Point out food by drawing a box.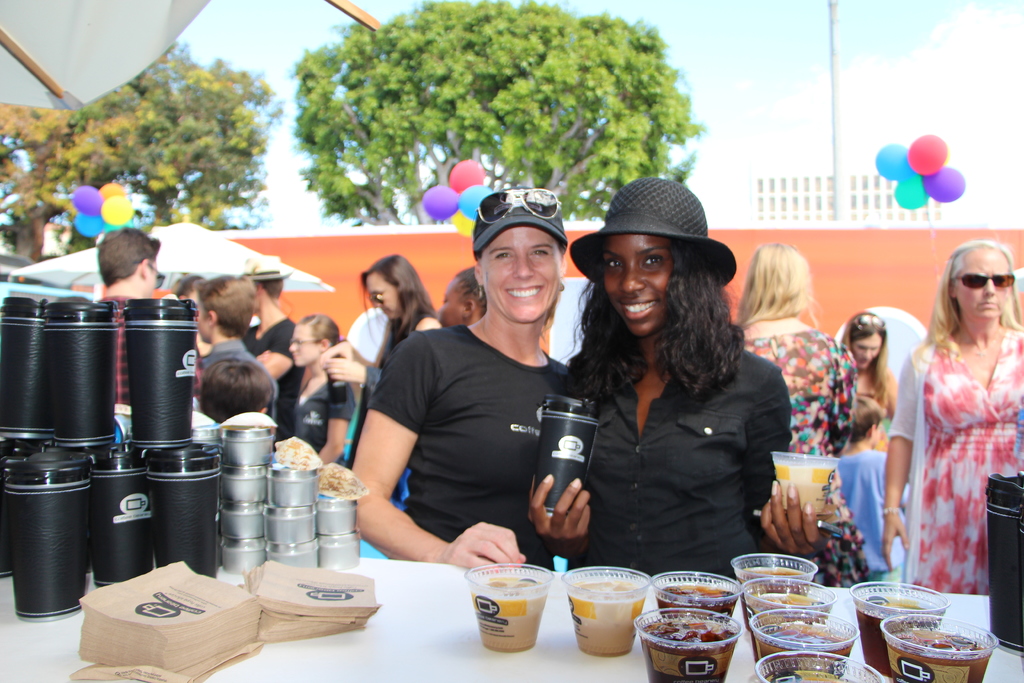
(893, 641, 991, 682).
